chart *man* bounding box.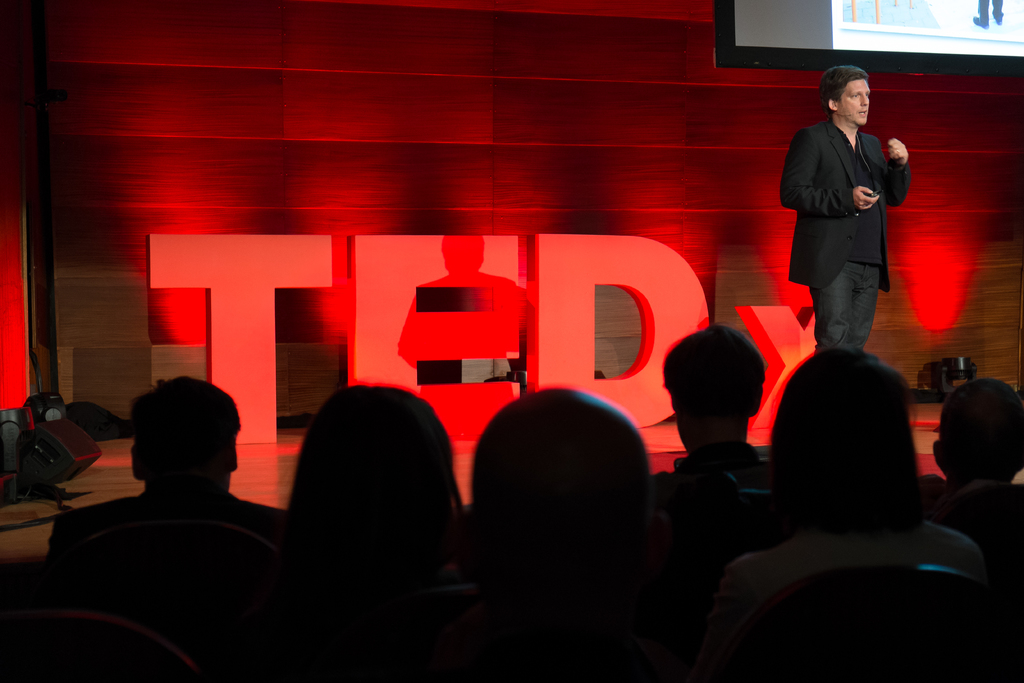
Charted: left=649, top=325, right=776, bottom=511.
